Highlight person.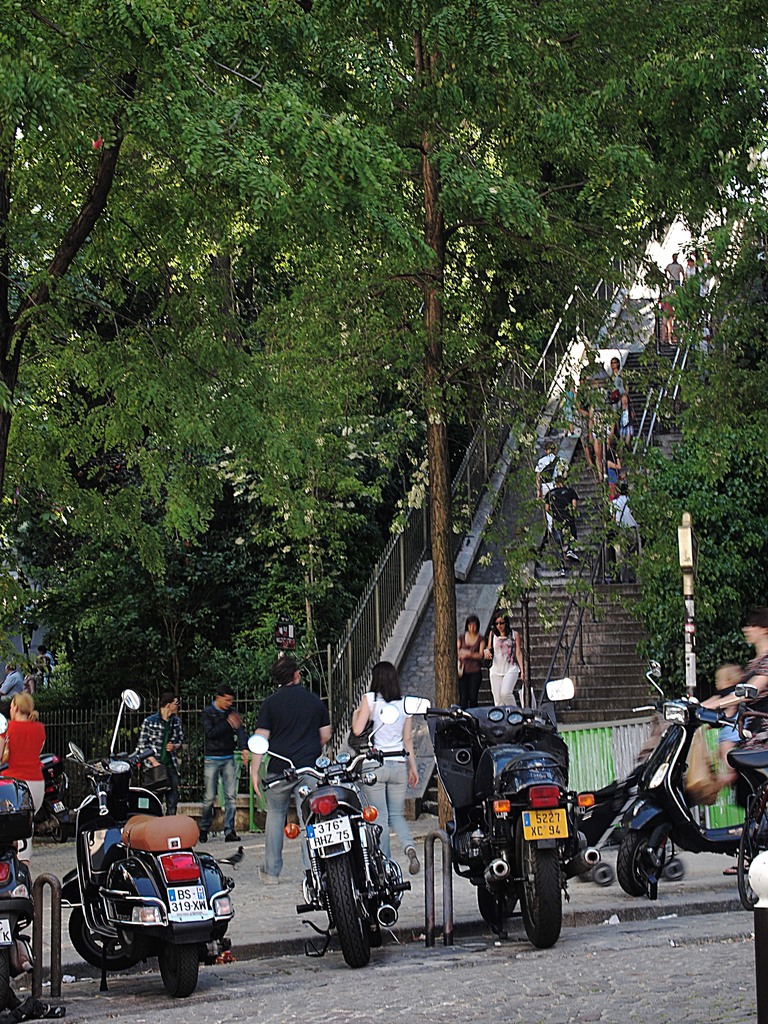
Highlighted region: (left=483, top=610, right=527, bottom=710).
